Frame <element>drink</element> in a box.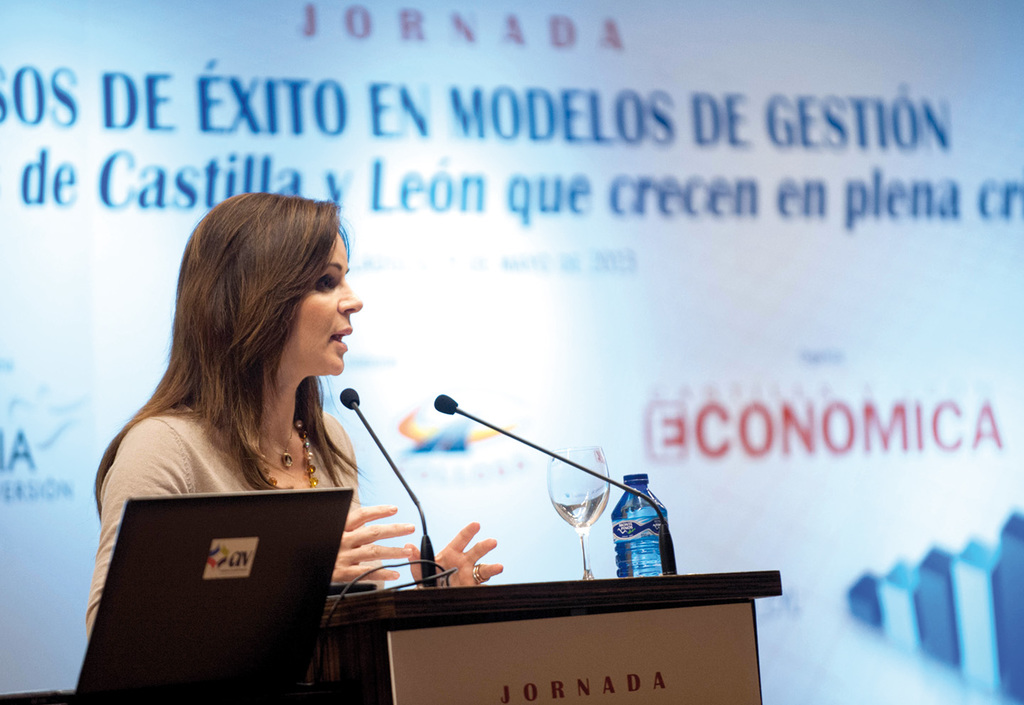
{"left": 609, "top": 470, "right": 668, "bottom": 576}.
